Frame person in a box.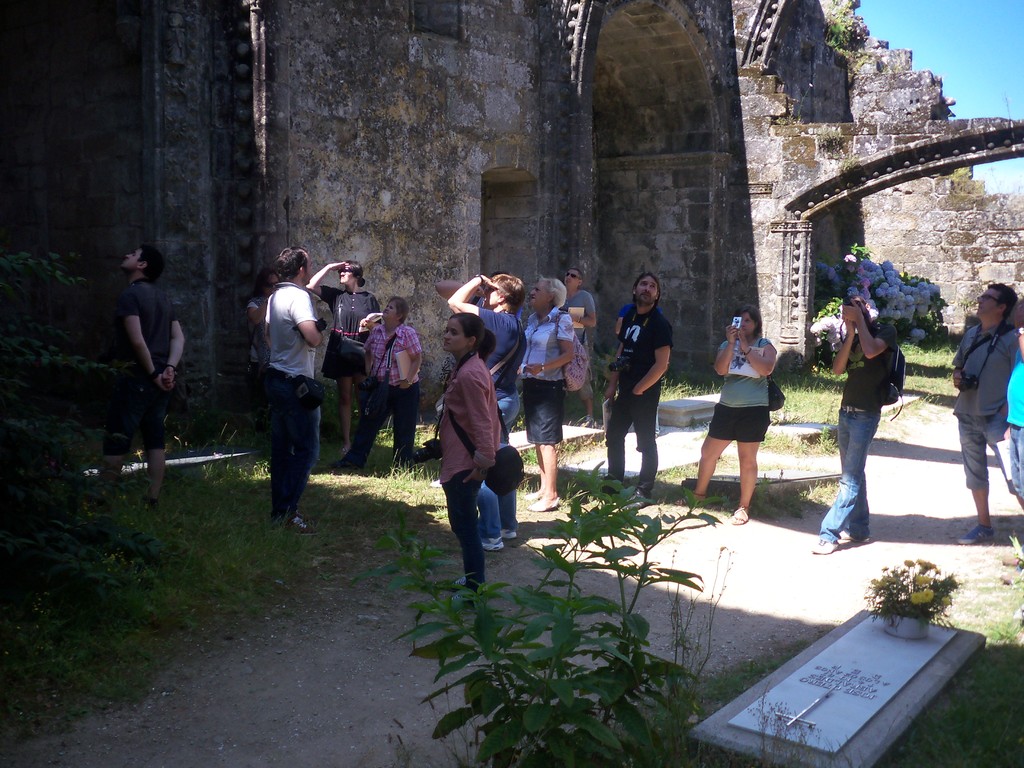
<box>512,278,575,520</box>.
